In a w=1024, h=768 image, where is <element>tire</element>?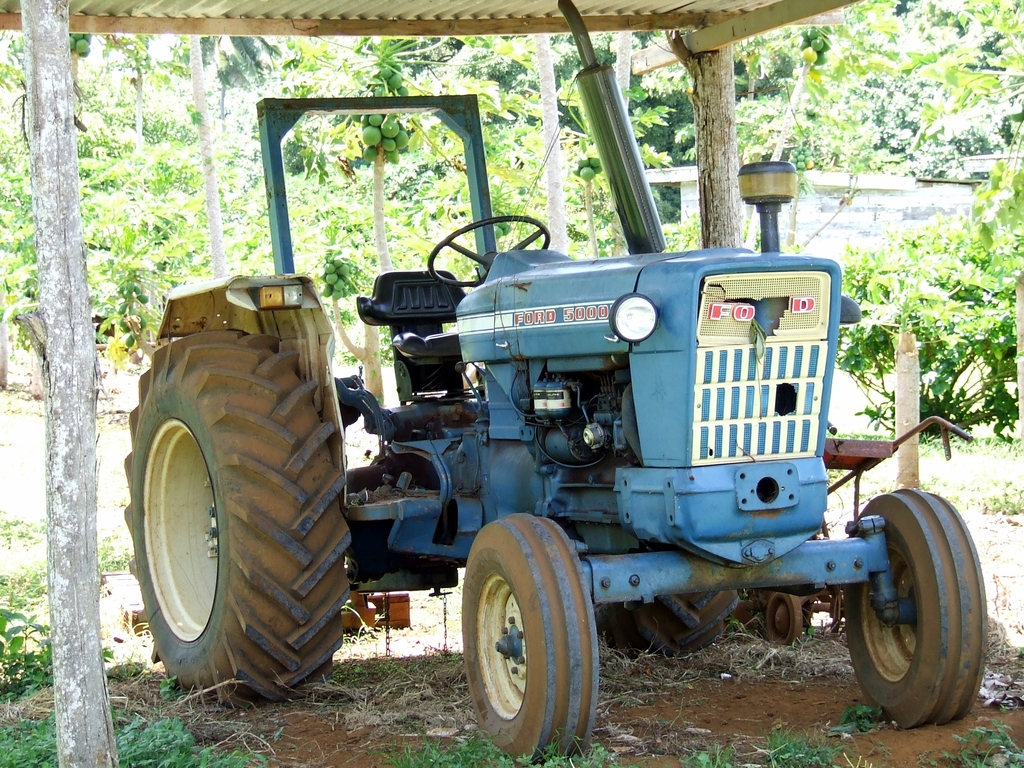
[460, 514, 600, 765].
